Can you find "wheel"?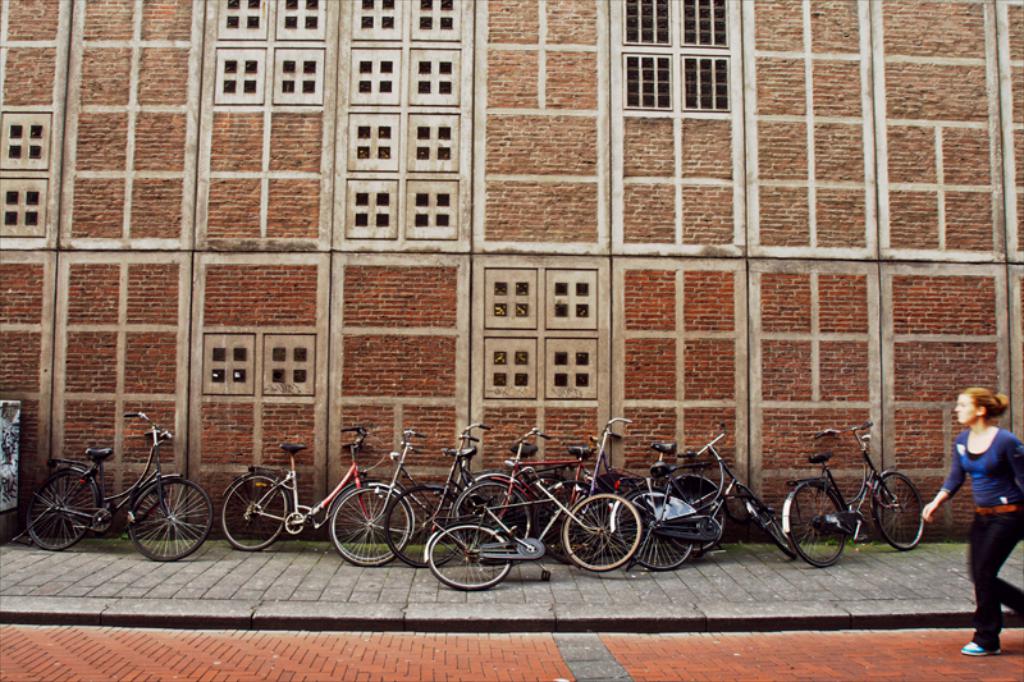
Yes, bounding box: rect(538, 482, 607, 559).
